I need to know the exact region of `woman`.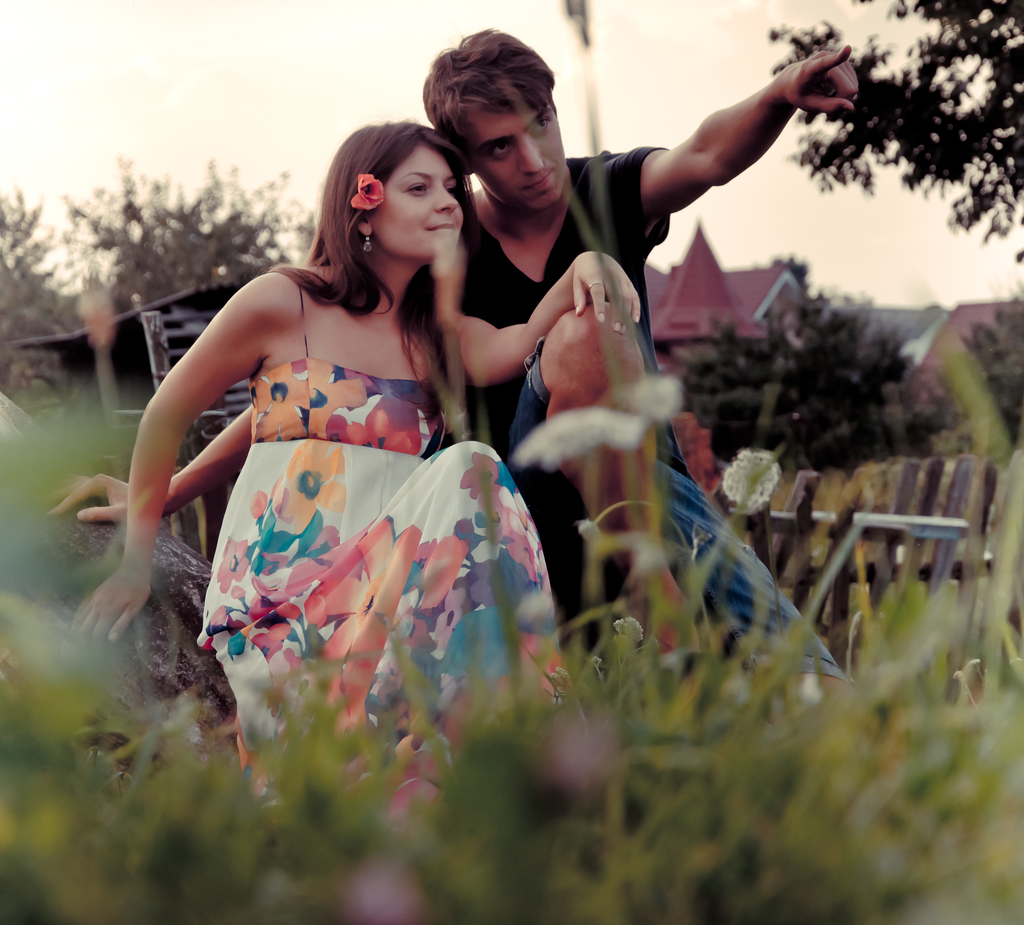
Region: BBox(69, 118, 639, 922).
